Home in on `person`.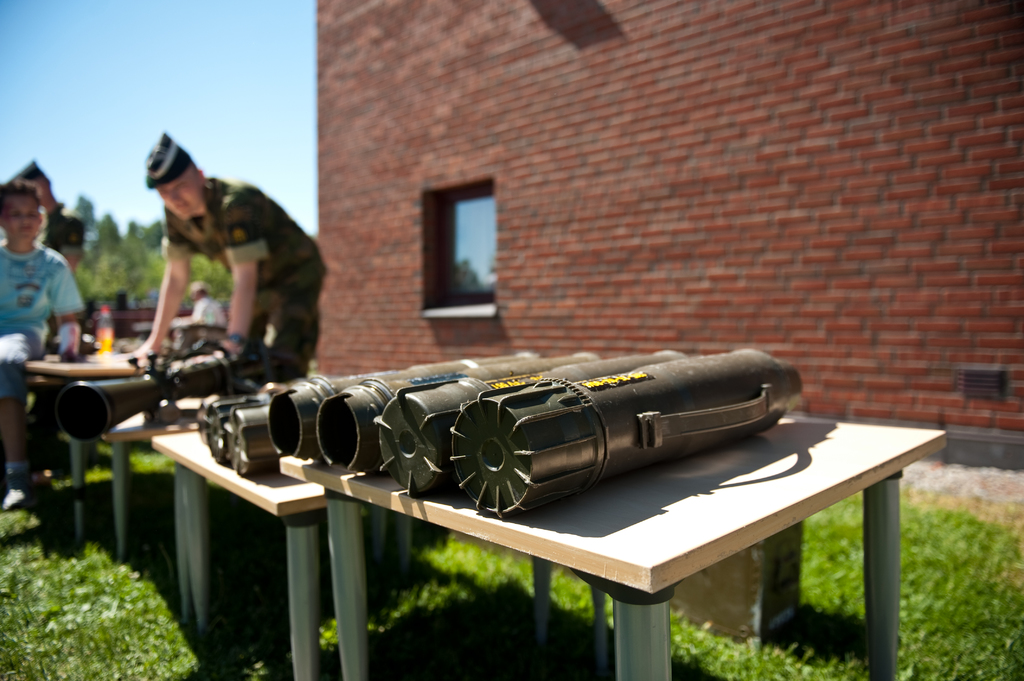
Homed in at bbox=(0, 180, 84, 511).
